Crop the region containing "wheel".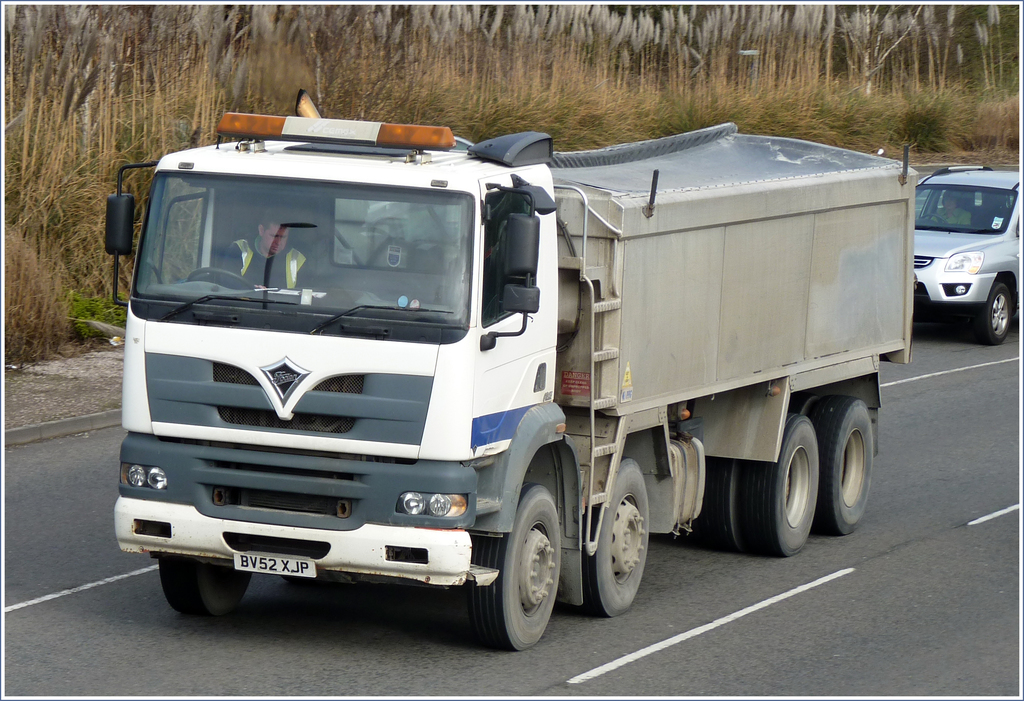
Crop region: 564 459 647 616.
